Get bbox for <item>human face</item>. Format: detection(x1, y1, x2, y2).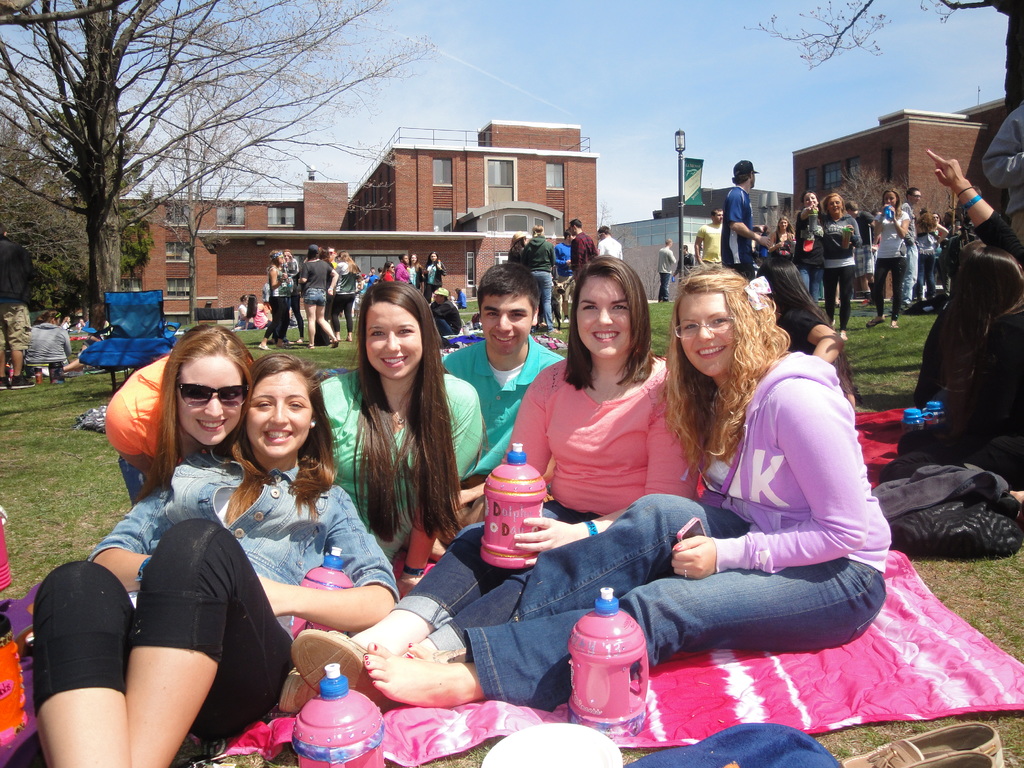
detection(574, 277, 631, 358).
